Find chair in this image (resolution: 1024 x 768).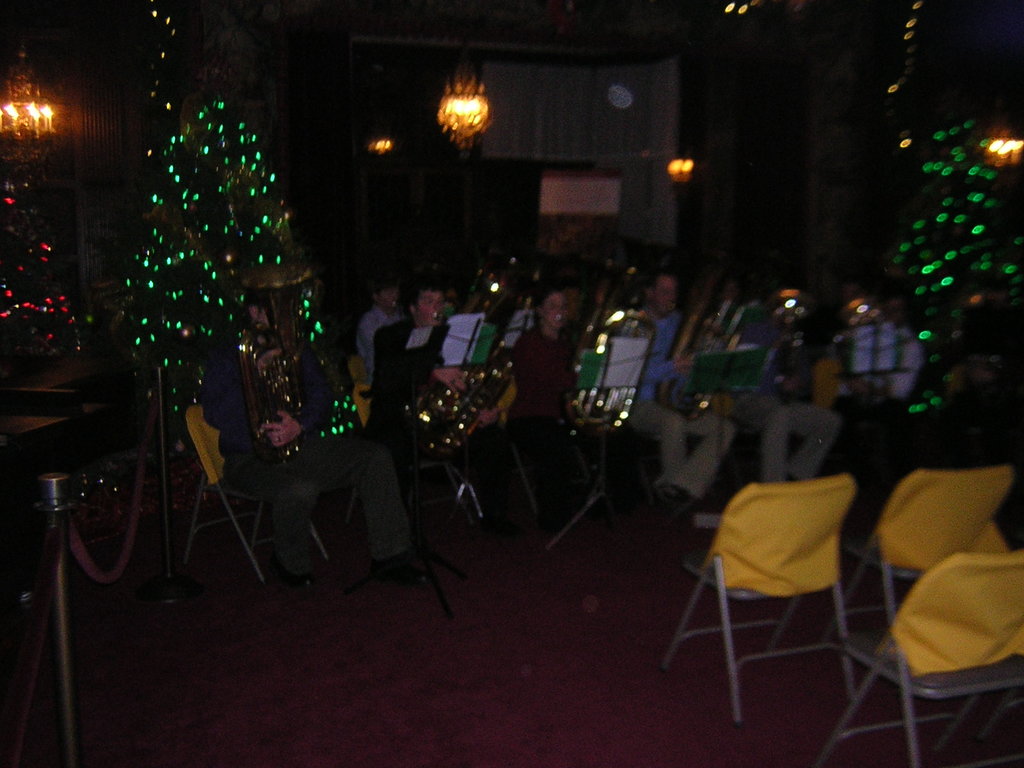
672 487 865 719.
